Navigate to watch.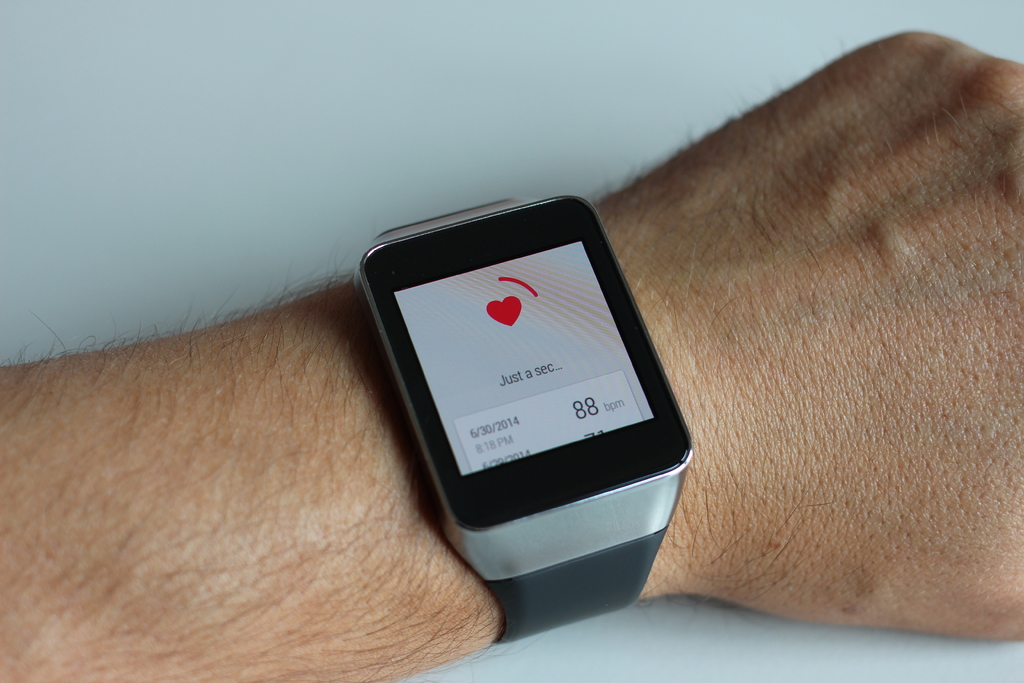
Navigation target: l=357, t=193, r=697, b=644.
